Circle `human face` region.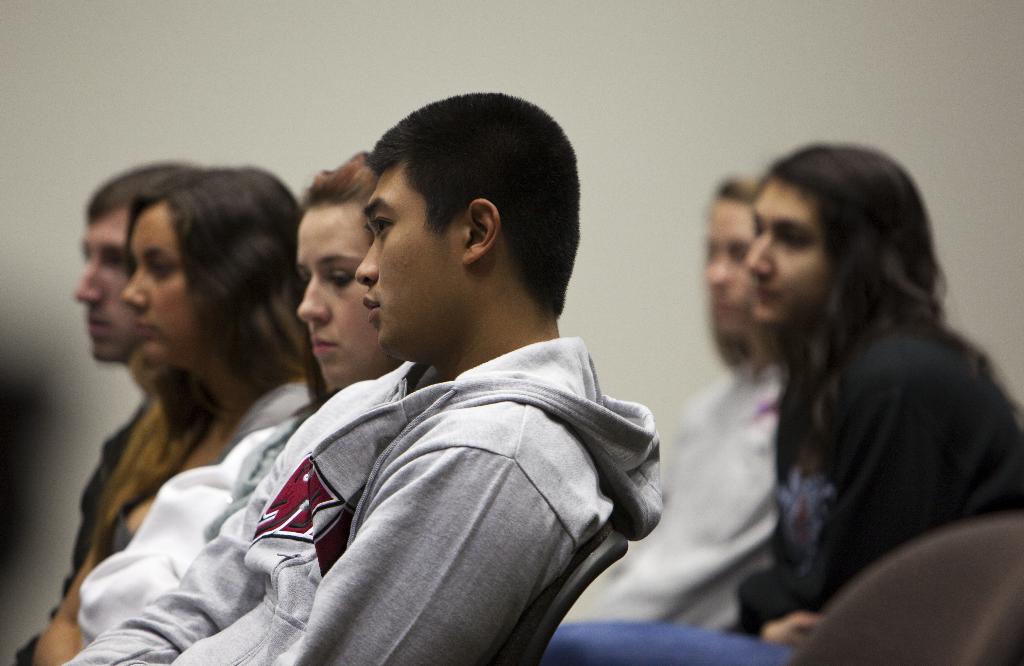
Region: 296 202 402 379.
